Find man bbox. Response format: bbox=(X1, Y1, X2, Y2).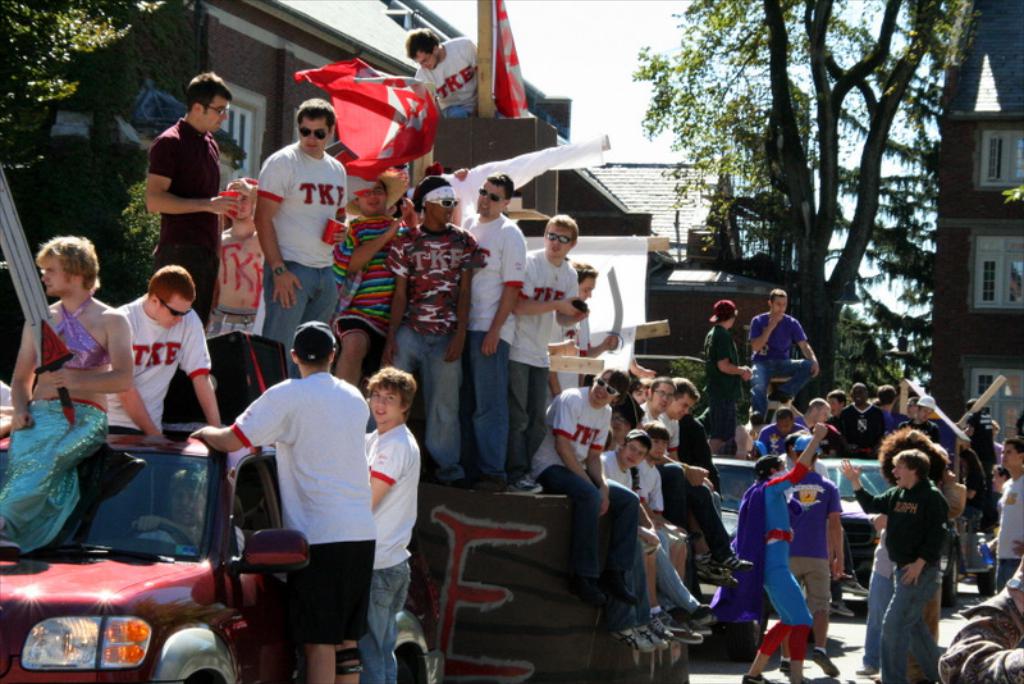
bbox=(659, 382, 744, 551).
